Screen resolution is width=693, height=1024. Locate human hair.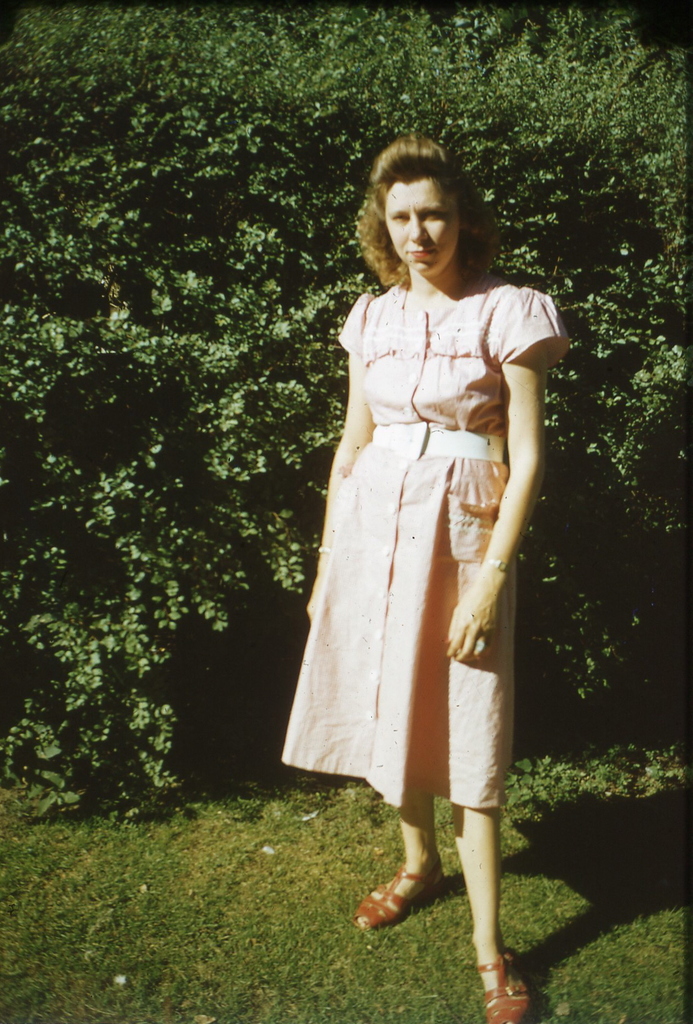
(x1=341, y1=136, x2=520, y2=280).
